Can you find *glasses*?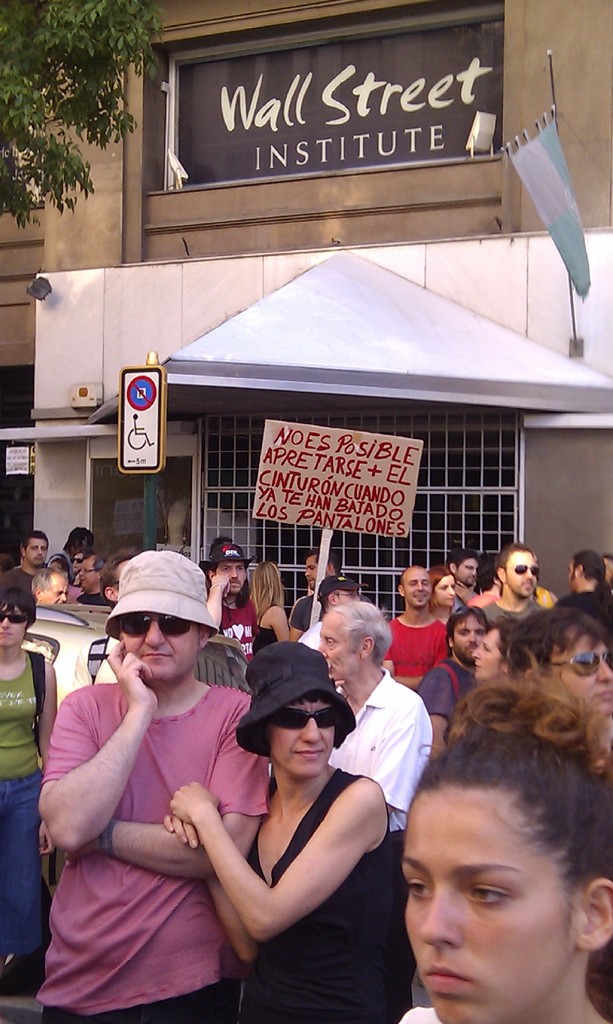
Yes, bounding box: (0,603,27,631).
